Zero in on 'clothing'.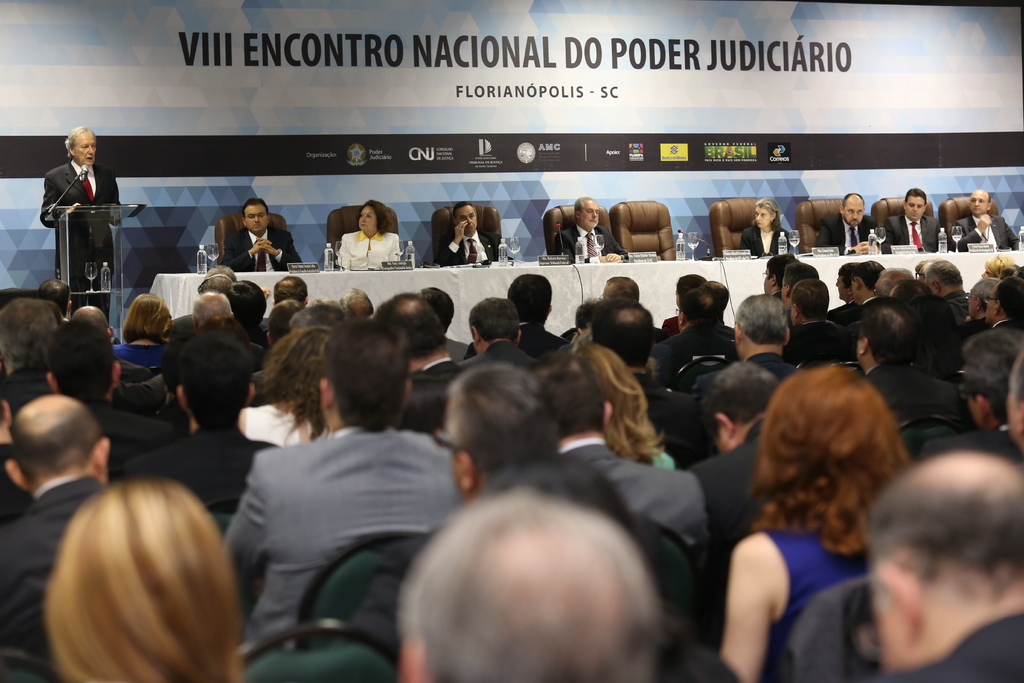
Zeroed in: <region>29, 138, 109, 245</region>.
